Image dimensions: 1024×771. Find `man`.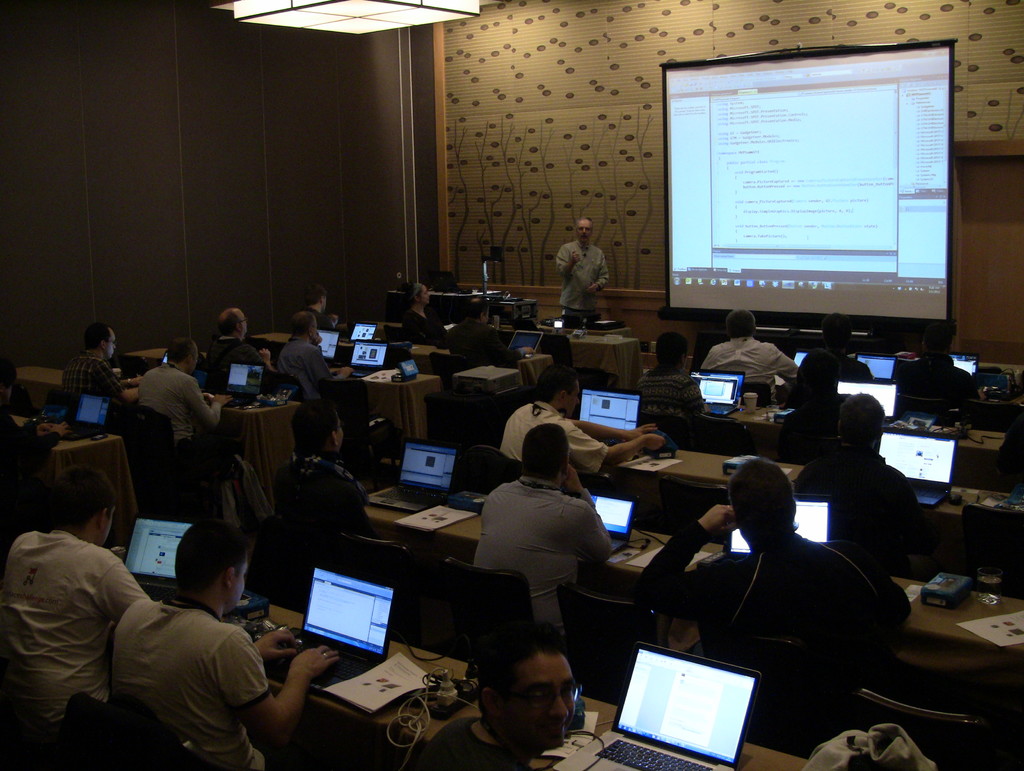
[left=502, top=356, right=666, bottom=473].
